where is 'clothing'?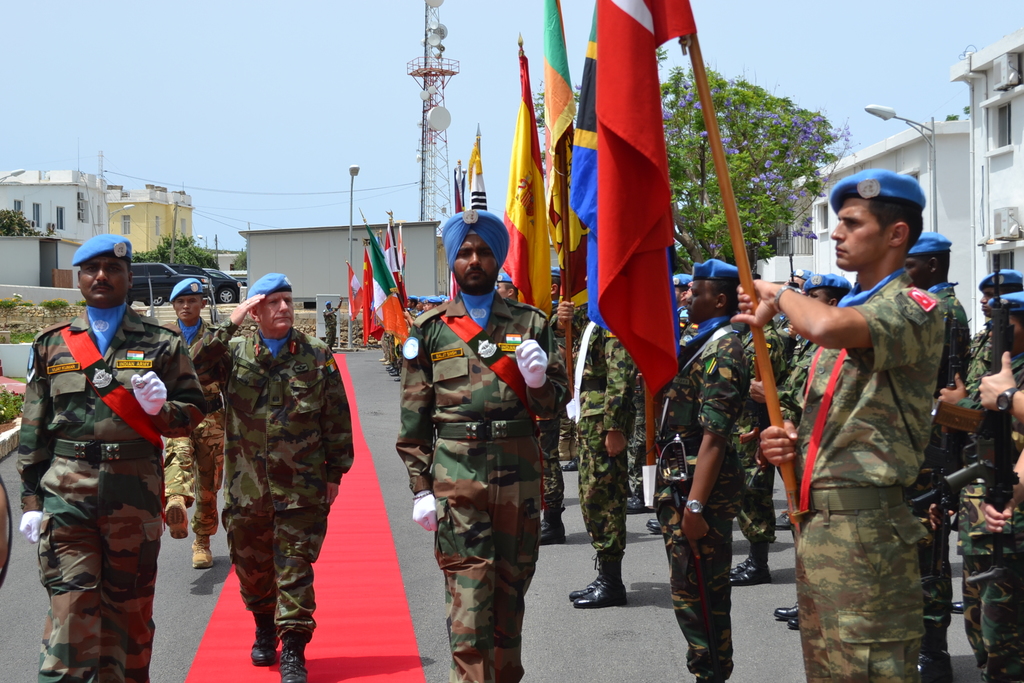
(13,310,207,682).
